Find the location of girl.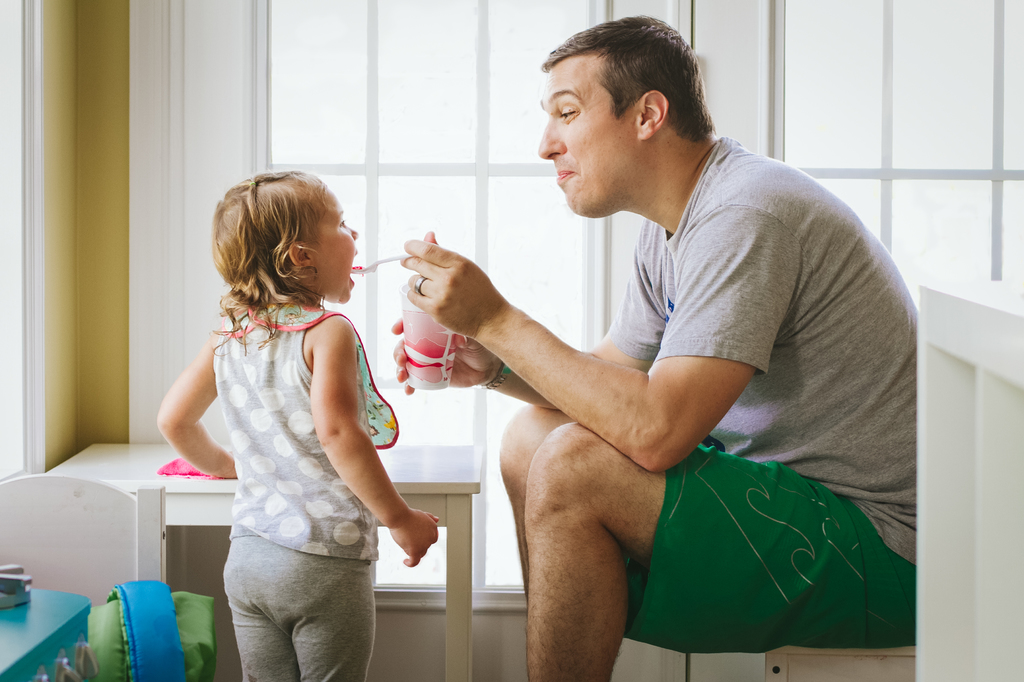
Location: [159,166,442,681].
